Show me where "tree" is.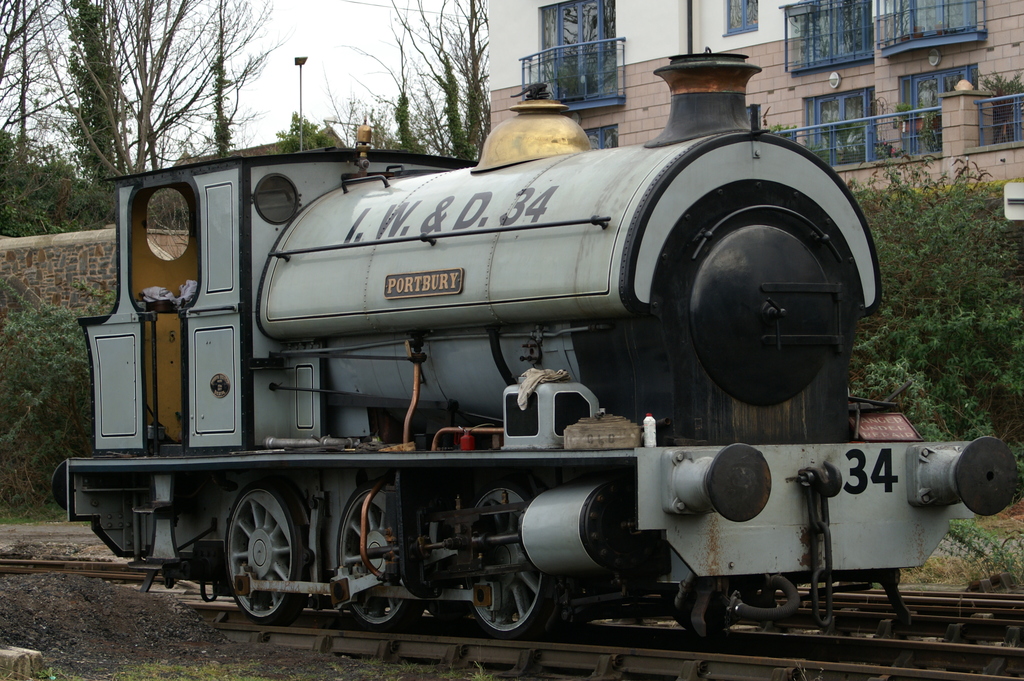
"tree" is at <bbox>0, 0, 283, 225</bbox>.
